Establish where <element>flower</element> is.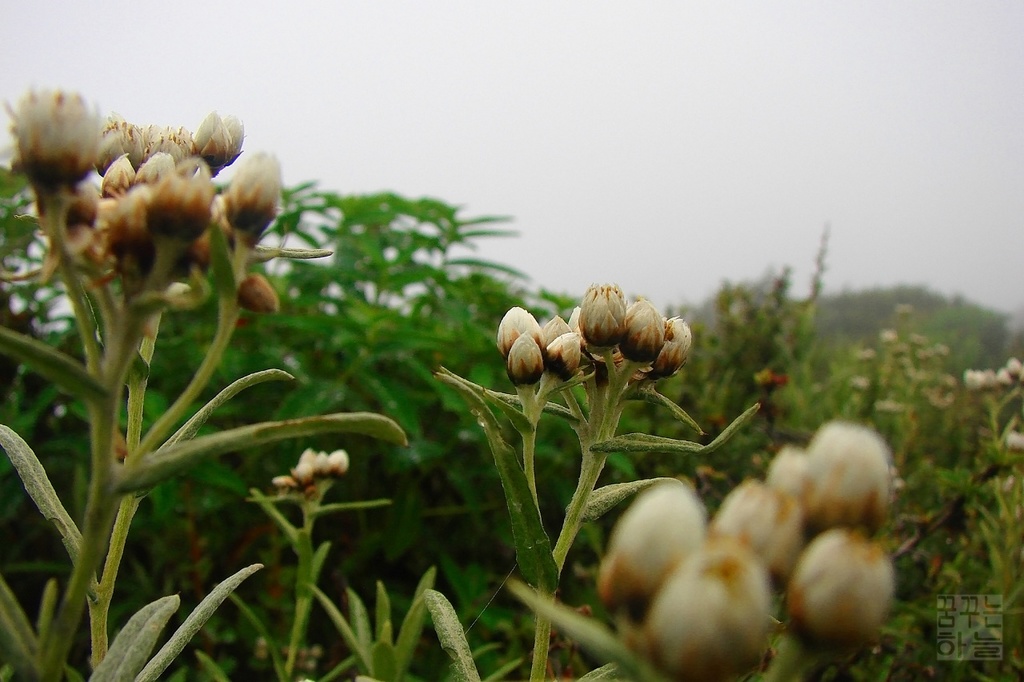
Established at l=605, t=477, r=700, b=620.
